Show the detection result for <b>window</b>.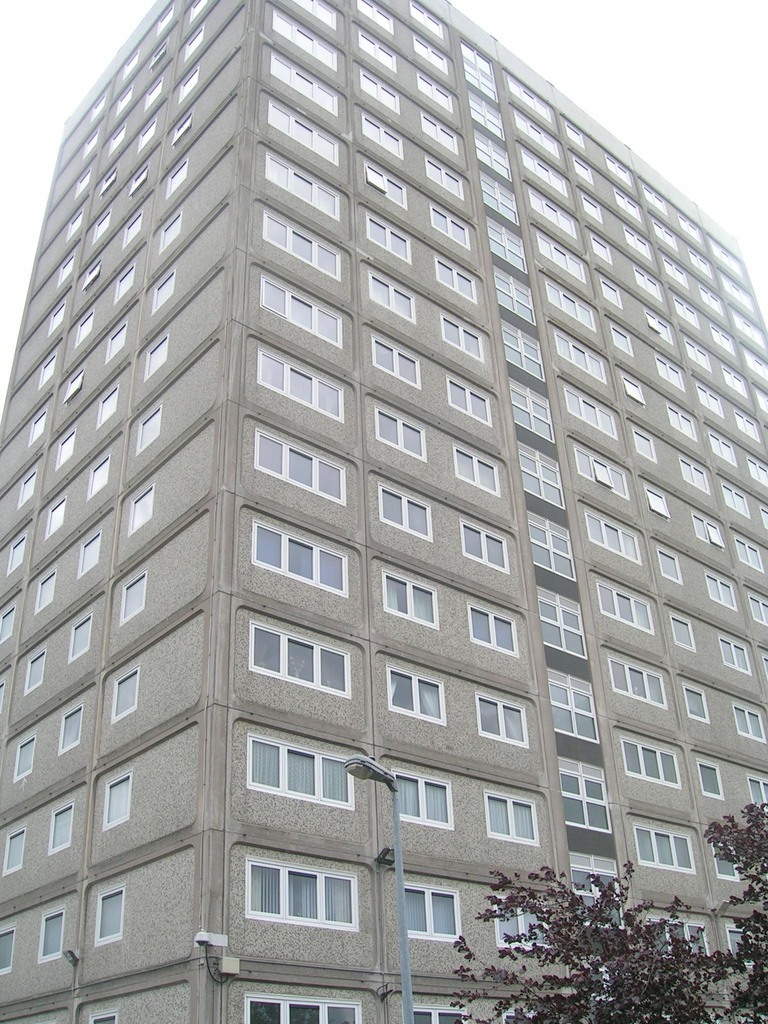
crop(382, 574, 436, 625).
